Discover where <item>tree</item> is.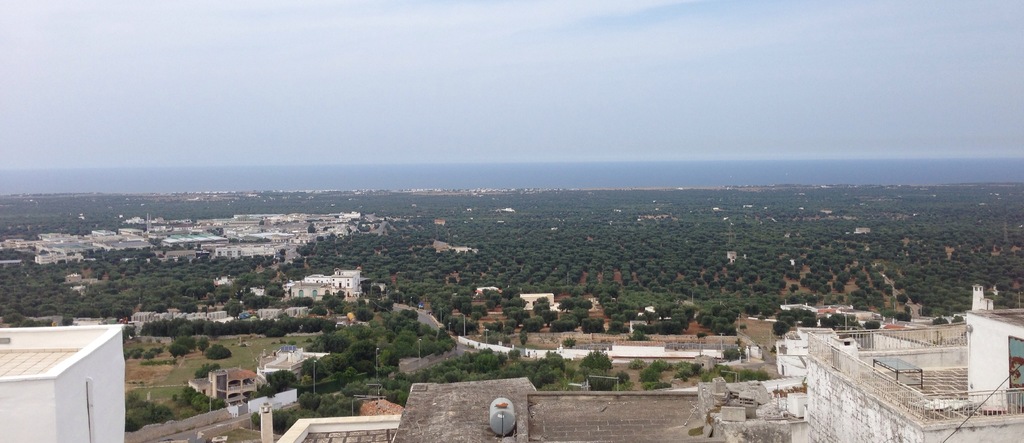
Discovered at (x1=897, y1=293, x2=908, y2=306).
